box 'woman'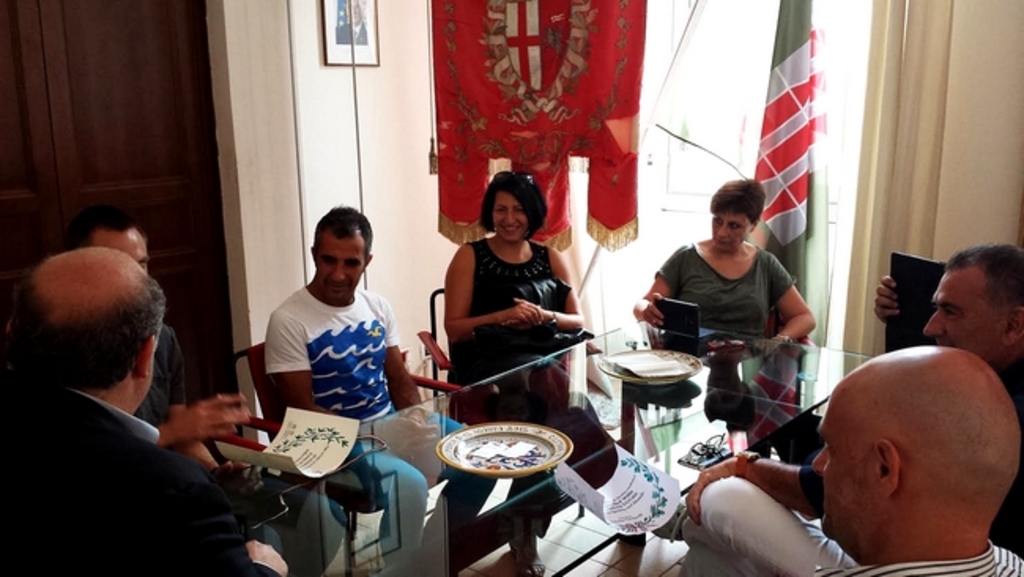
[443,170,688,575]
